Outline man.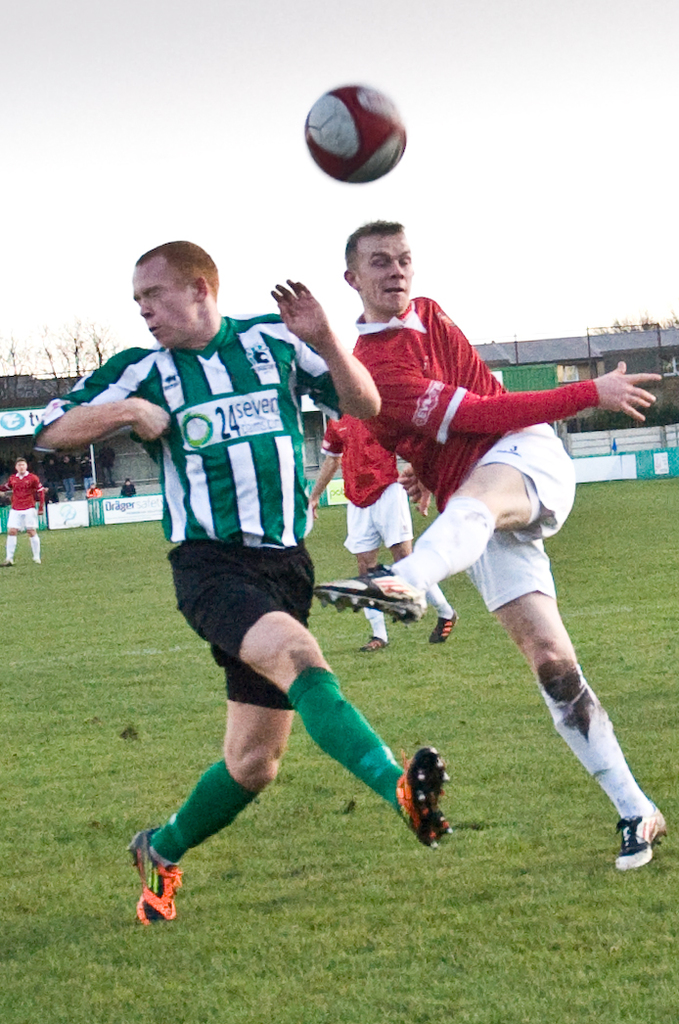
Outline: 319:219:666:878.
